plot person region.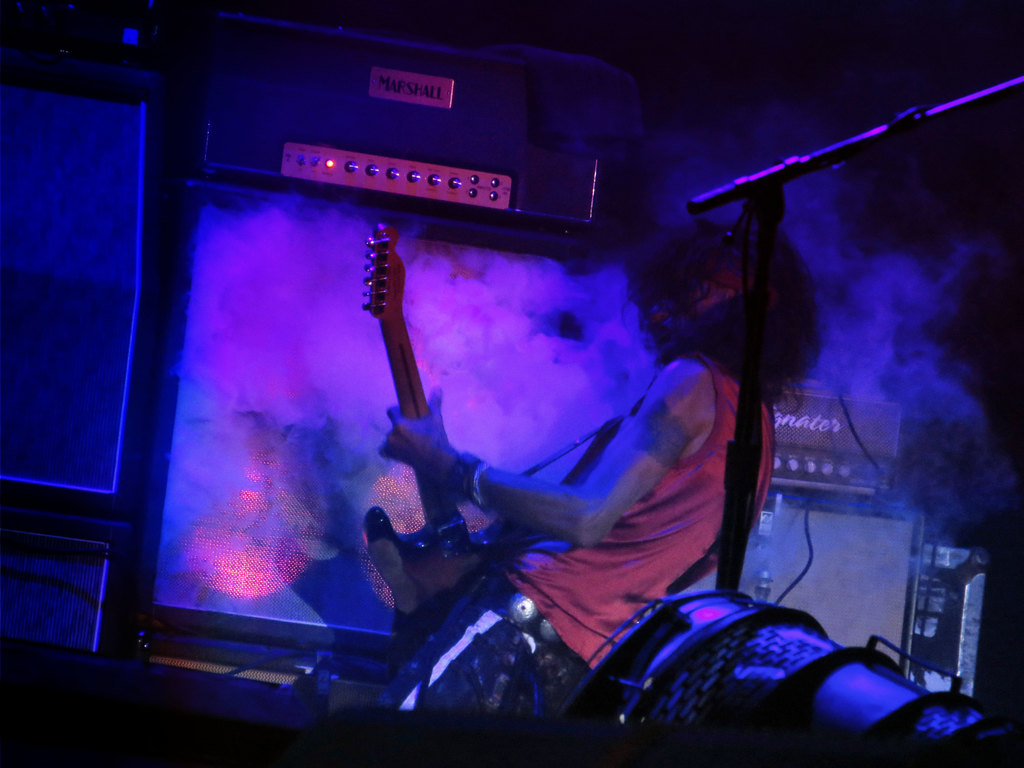
Plotted at locate(378, 220, 821, 716).
